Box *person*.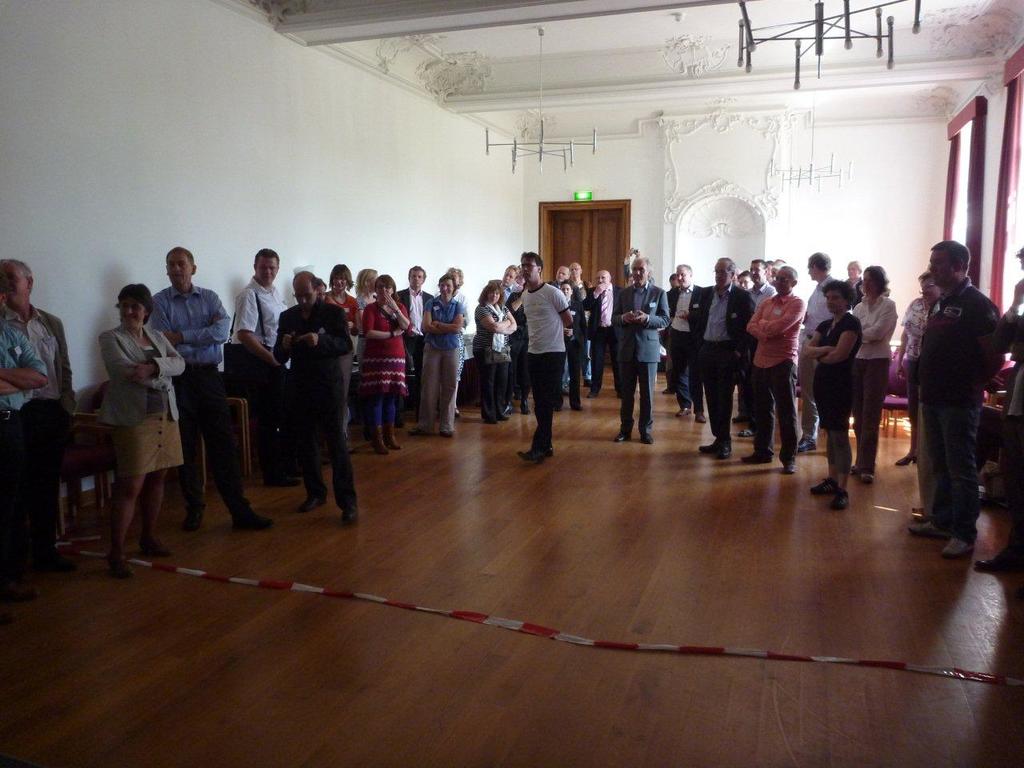
0:260:82:570.
